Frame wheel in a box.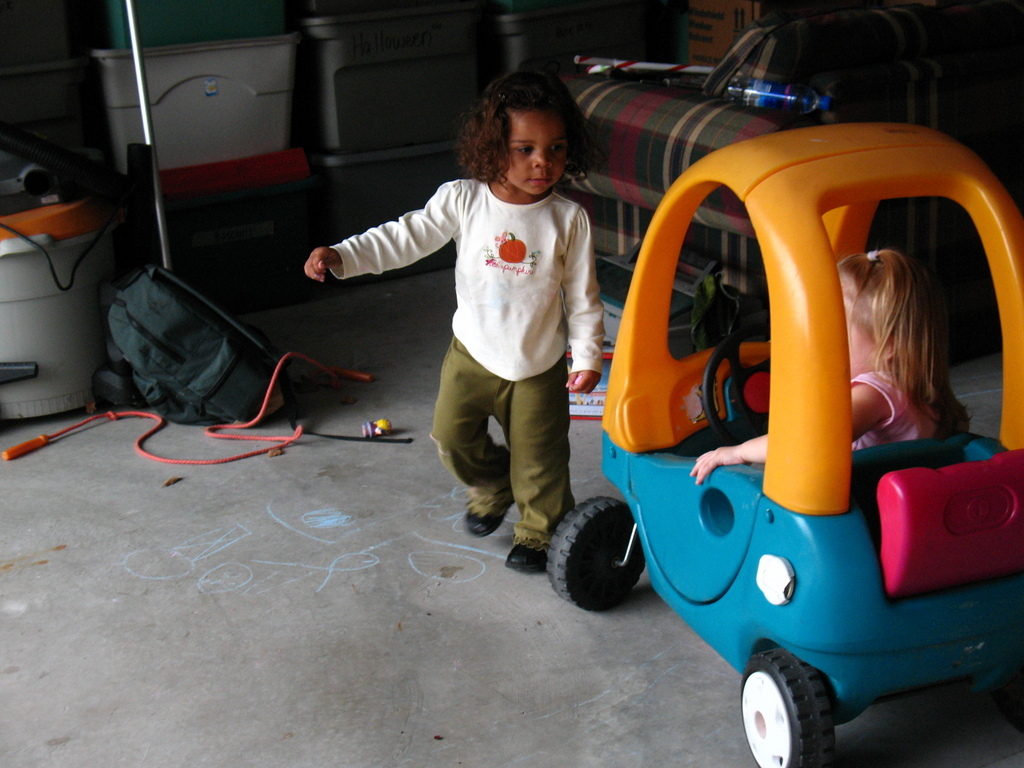
997:674:1023:733.
